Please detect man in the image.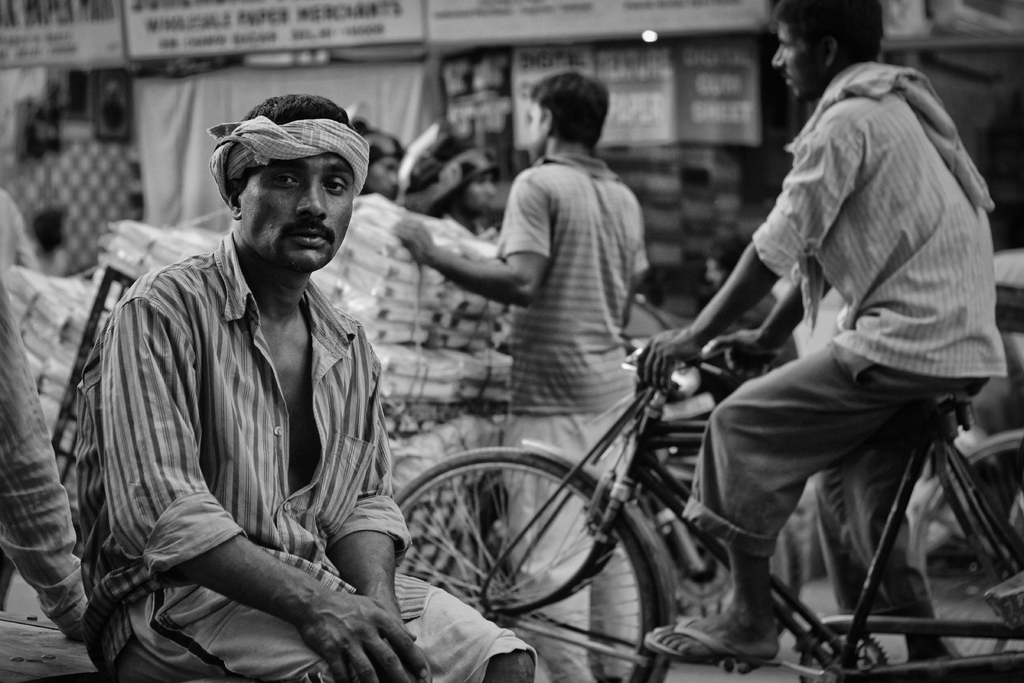
left=638, top=0, right=1007, bottom=666.
